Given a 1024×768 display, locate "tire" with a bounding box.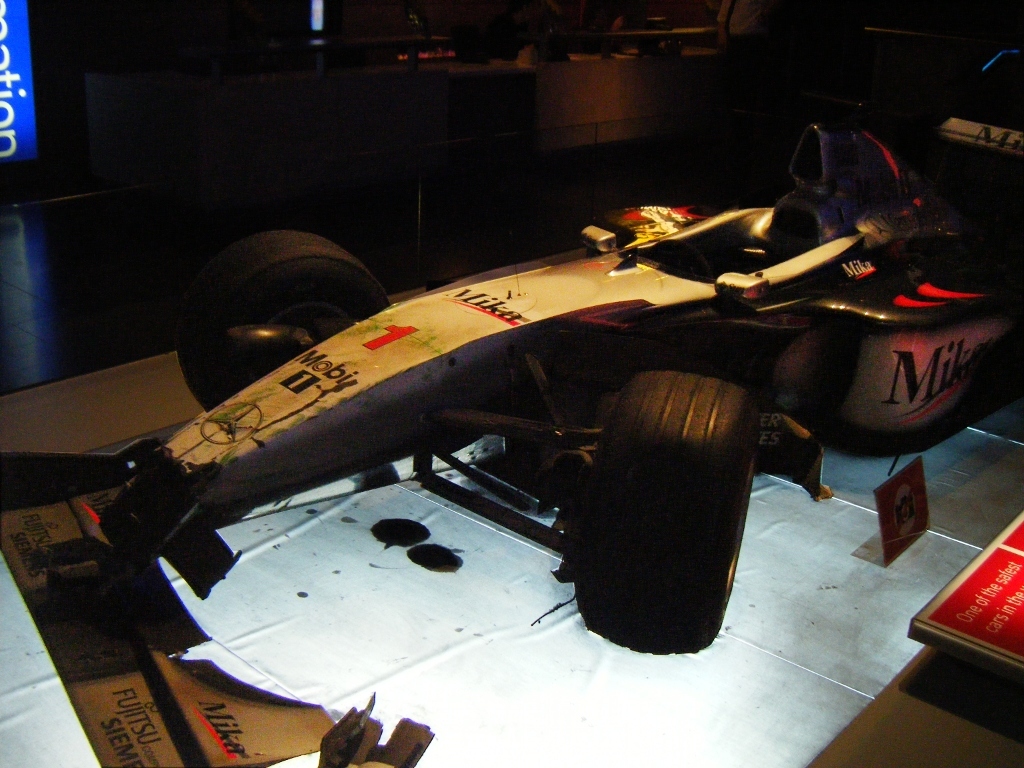
Located: [left=575, top=368, right=760, bottom=655].
